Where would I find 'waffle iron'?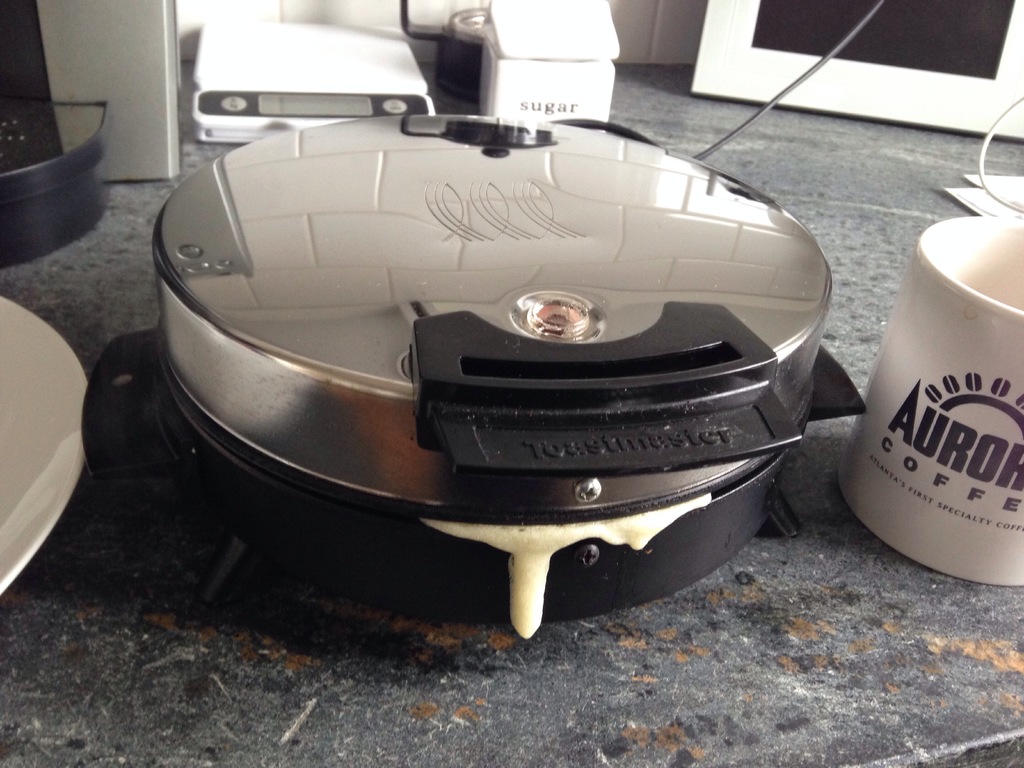
At [x1=83, y1=109, x2=870, y2=626].
